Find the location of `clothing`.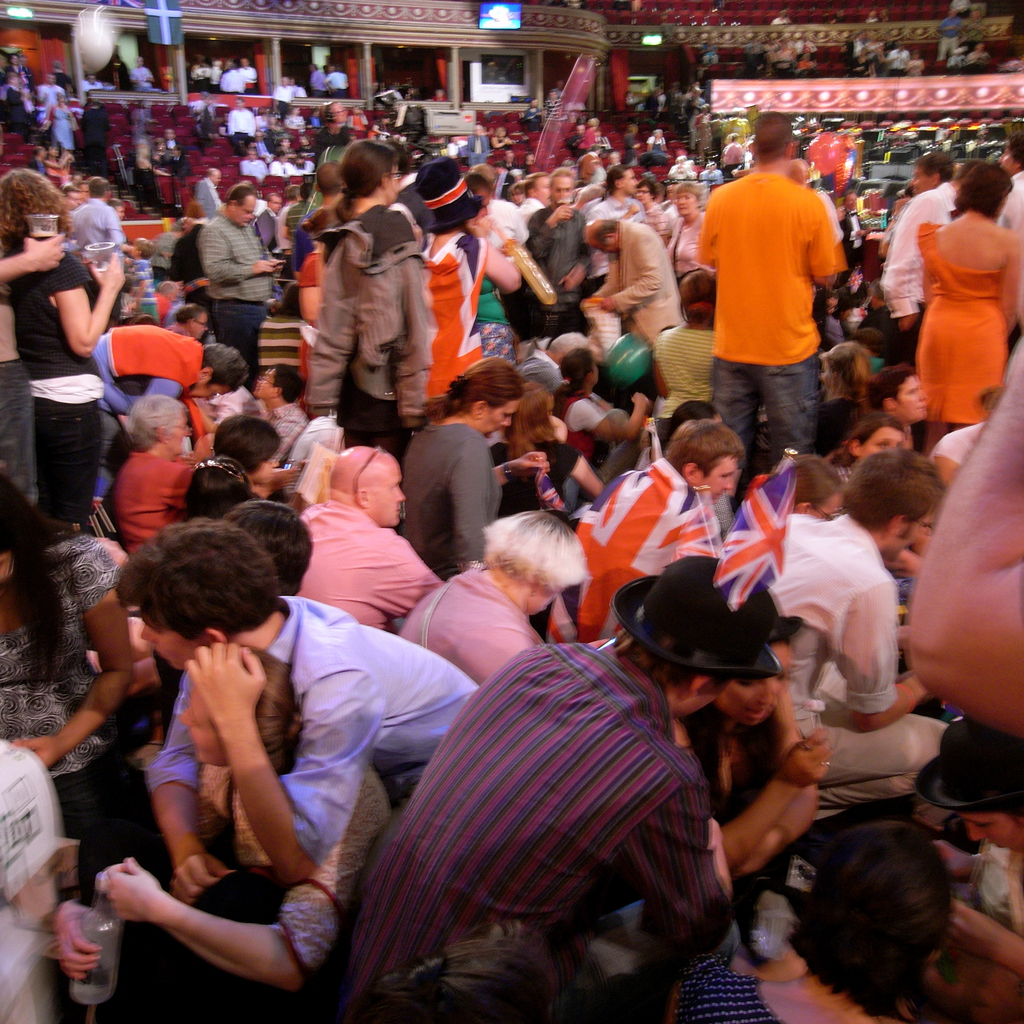
Location: bbox=[319, 461, 726, 1012].
